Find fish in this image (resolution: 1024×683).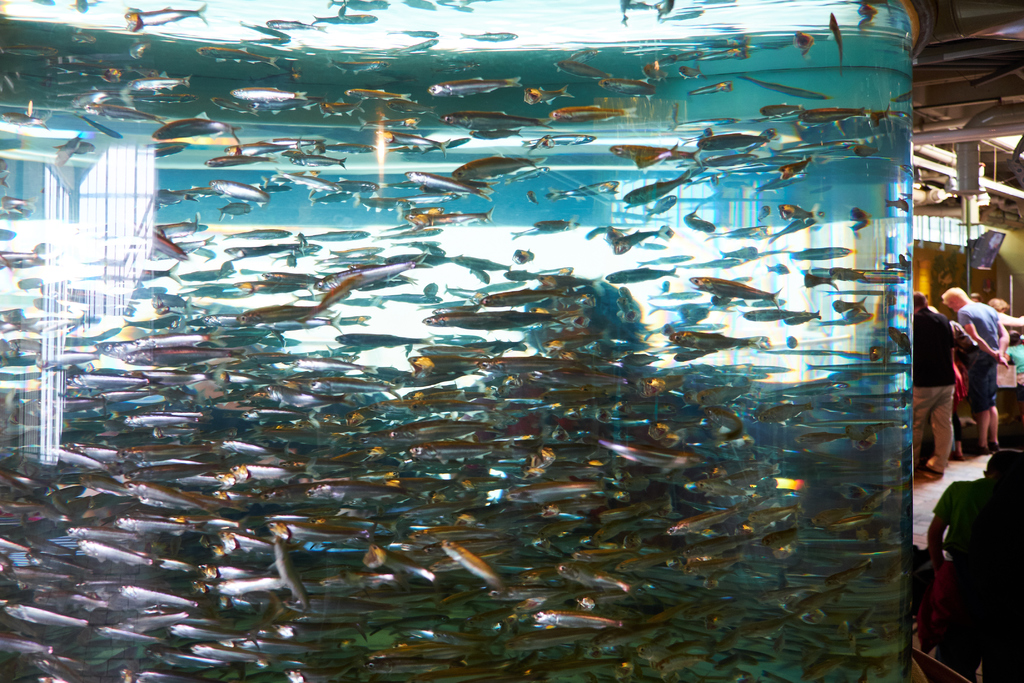
(209, 179, 268, 206).
